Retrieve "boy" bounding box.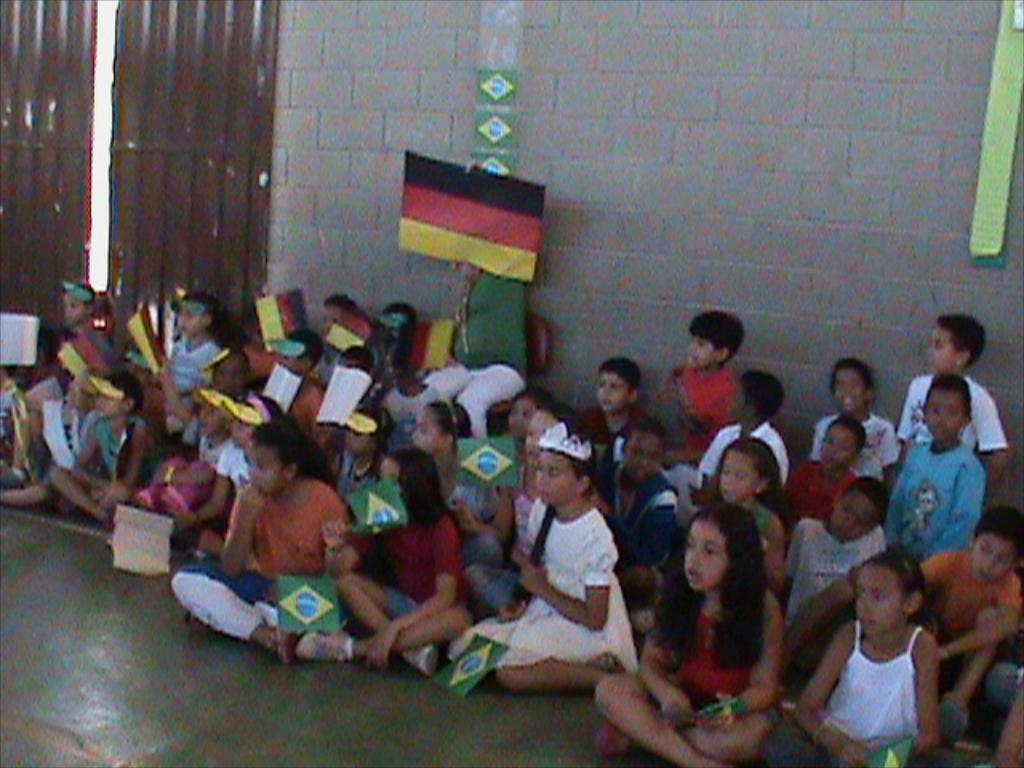
Bounding box: detection(666, 306, 742, 464).
